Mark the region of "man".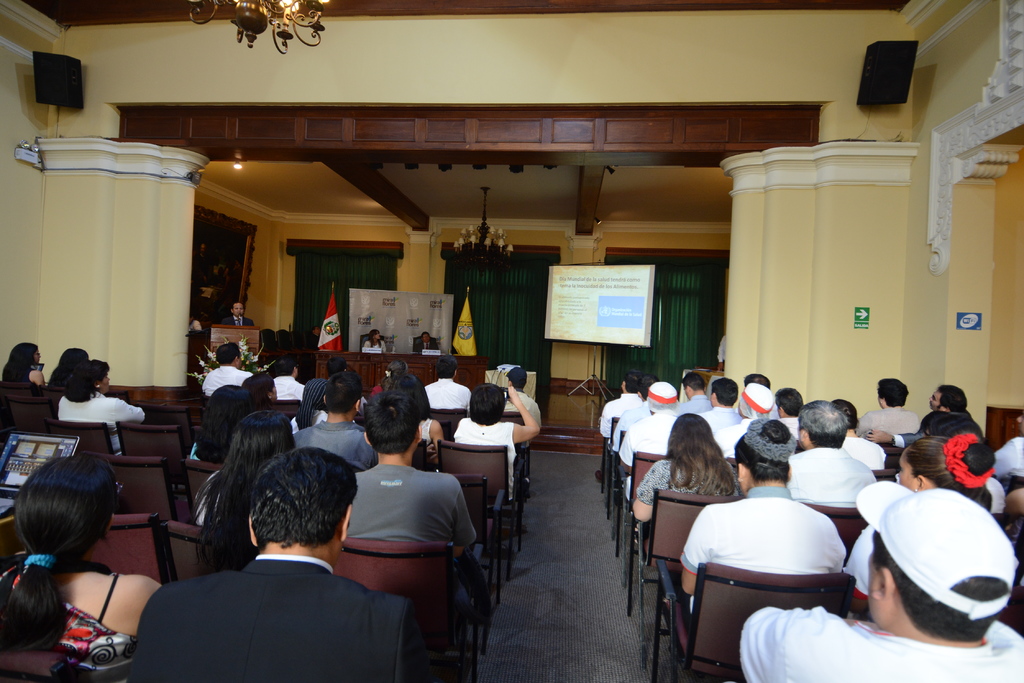
Region: BBox(715, 381, 779, 457).
